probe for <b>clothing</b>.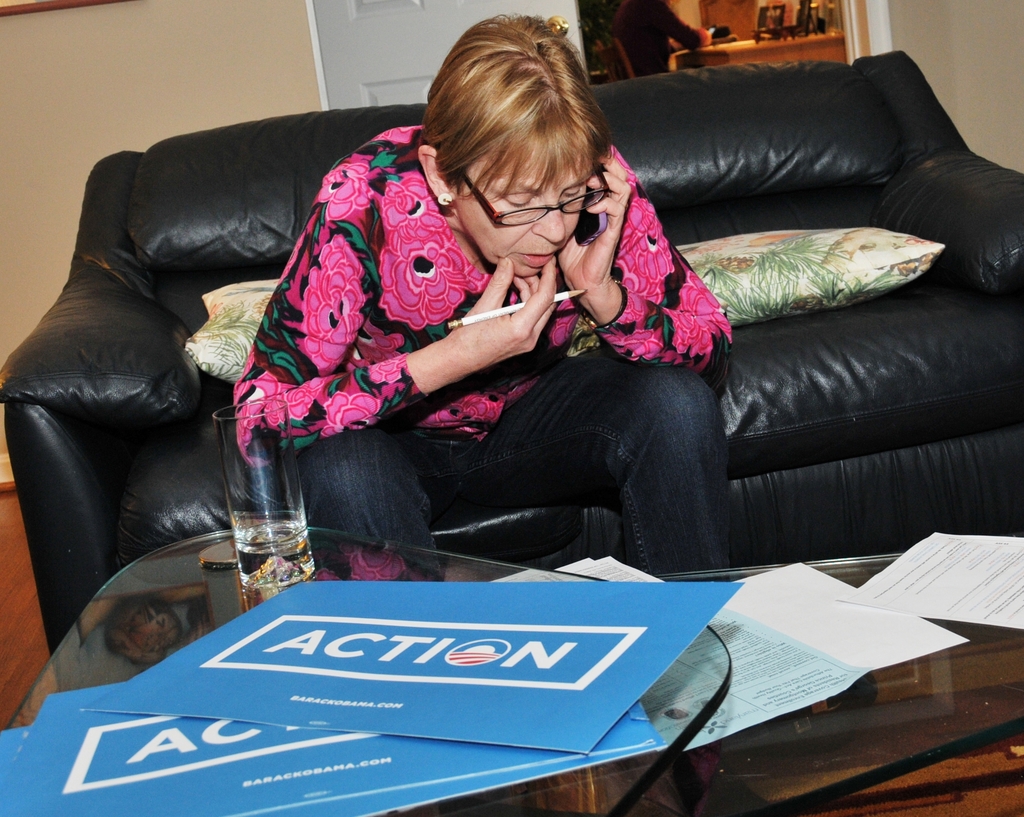
Probe result: bbox=[234, 127, 731, 567].
